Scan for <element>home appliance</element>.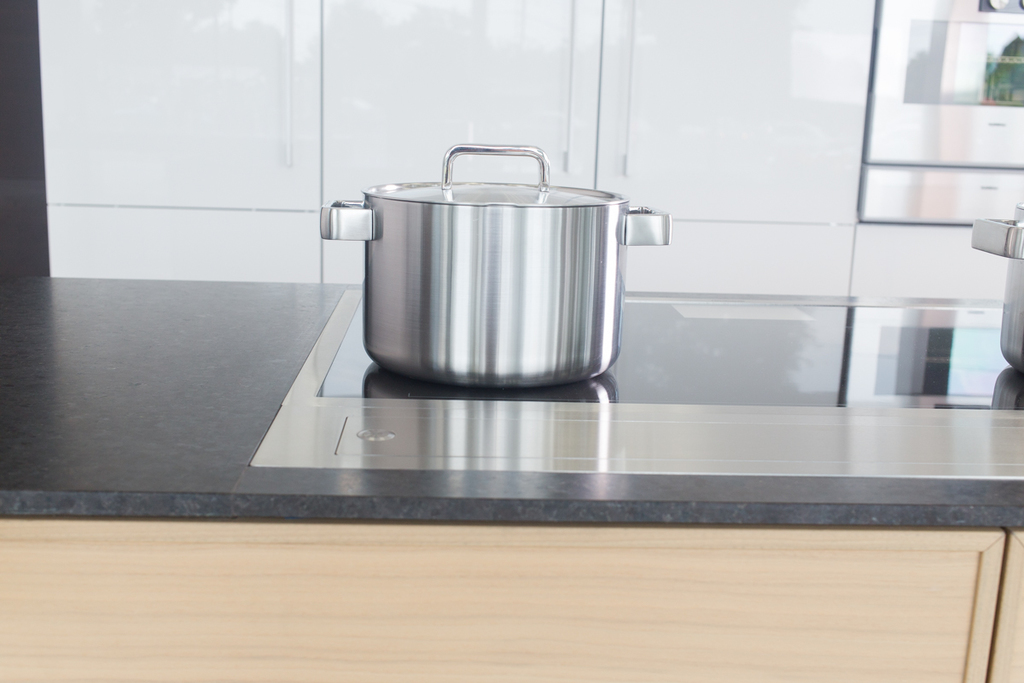
Scan result: bbox=[249, 286, 1023, 483].
